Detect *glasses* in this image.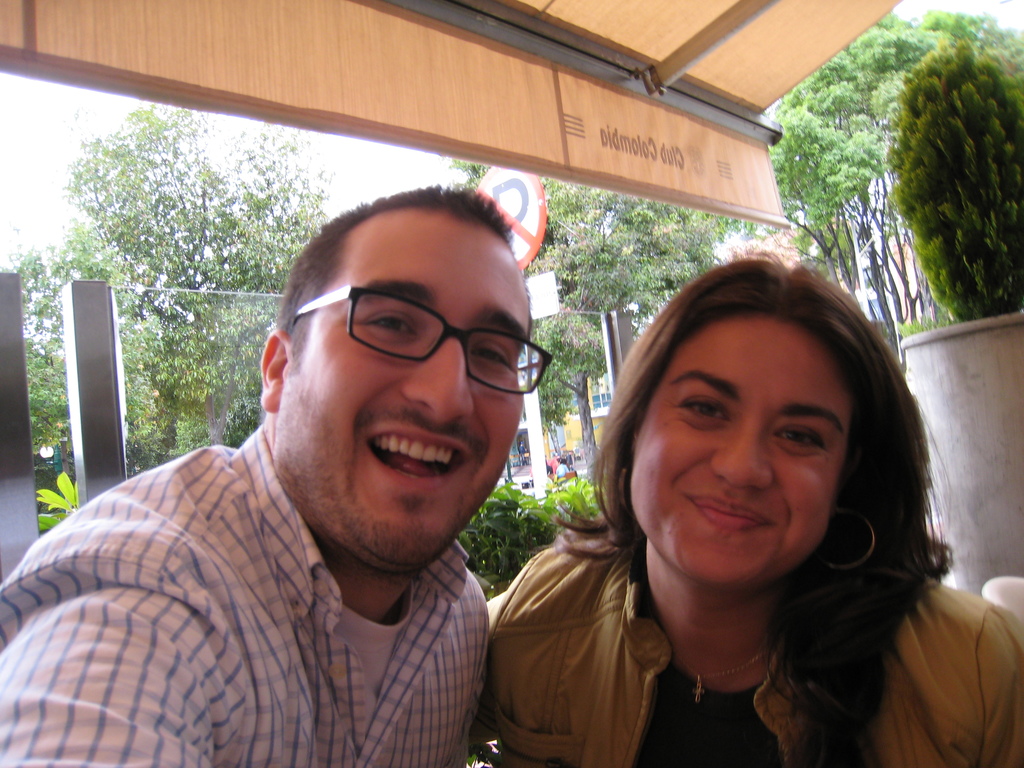
Detection: 284/285/540/393.
